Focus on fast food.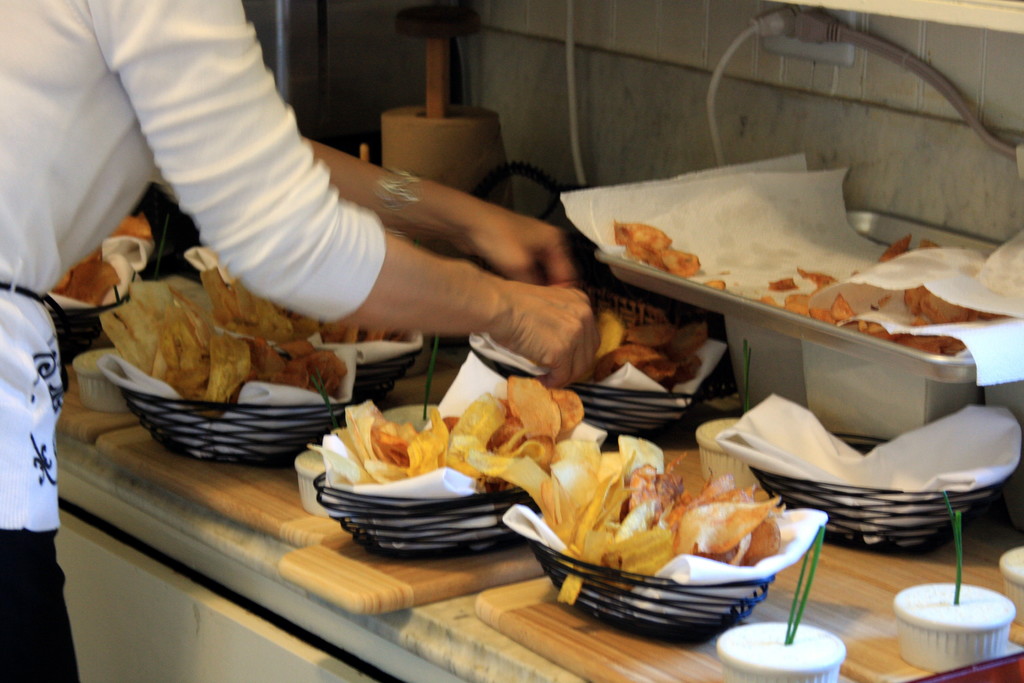
Focused at [left=538, top=450, right=780, bottom=595].
